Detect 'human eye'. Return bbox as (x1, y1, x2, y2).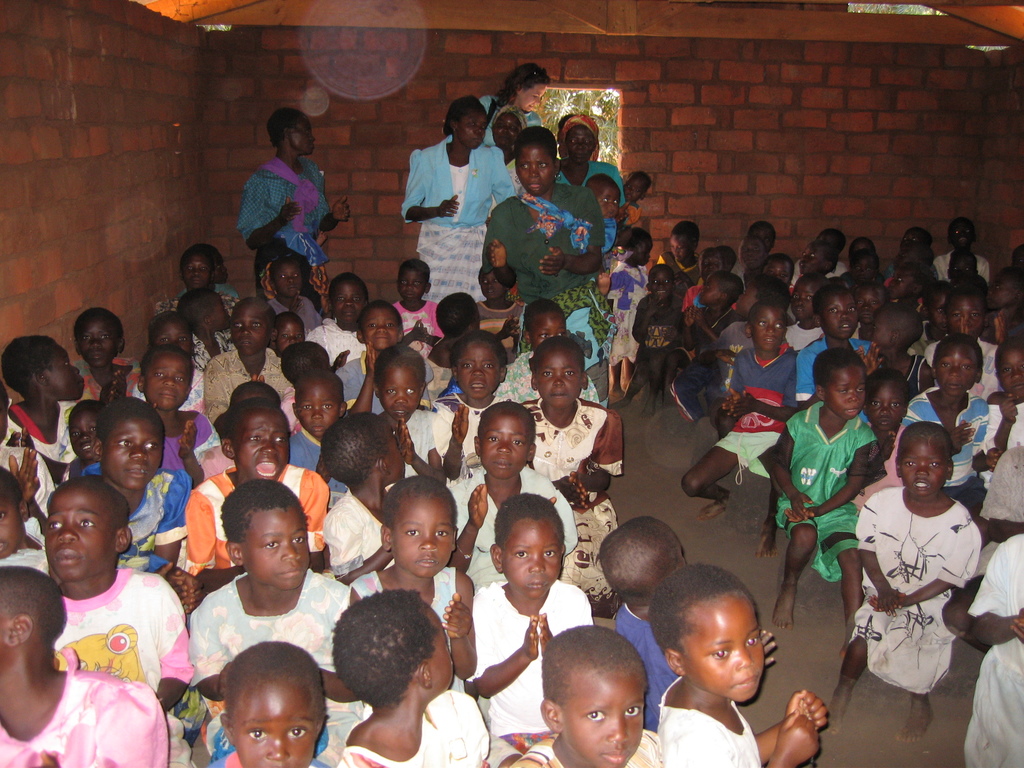
(99, 332, 109, 340).
